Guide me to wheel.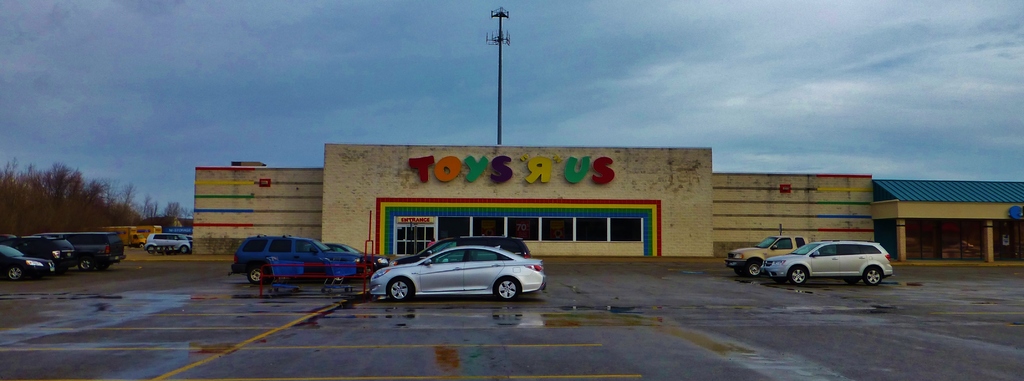
Guidance: select_region(332, 273, 348, 281).
